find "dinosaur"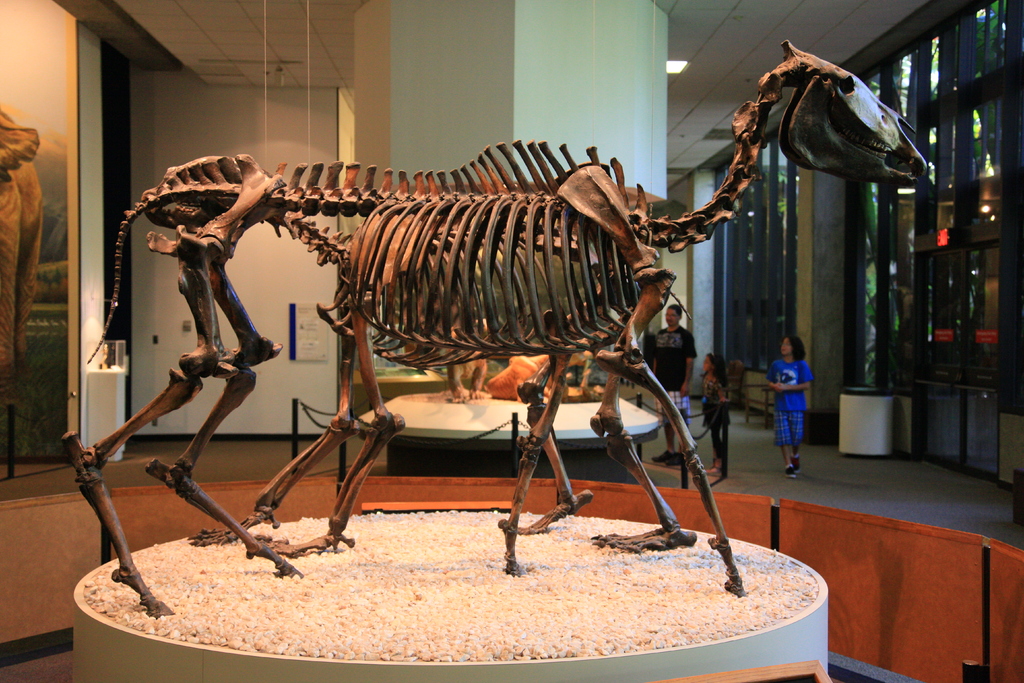
rect(60, 37, 931, 620)
